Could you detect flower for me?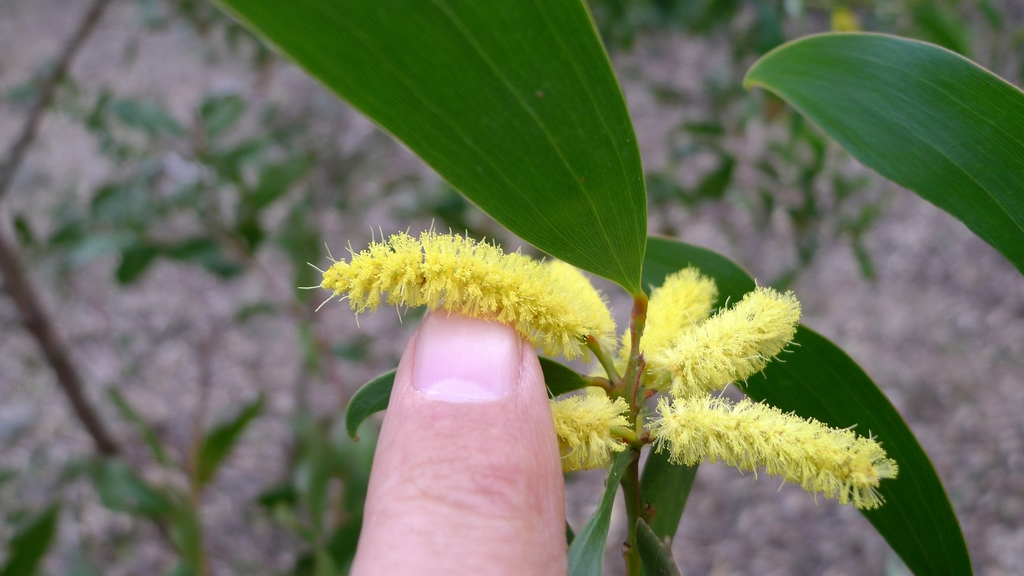
Detection result: BBox(537, 390, 628, 474).
